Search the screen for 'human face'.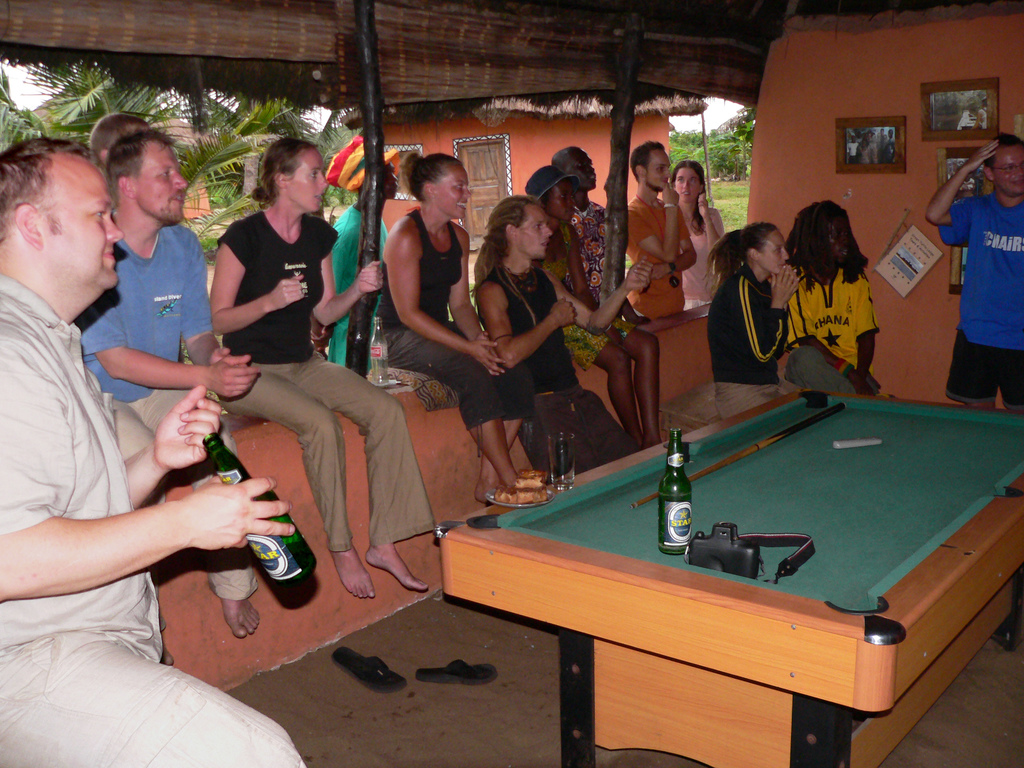
Found at detection(646, 149, 670, 192).
